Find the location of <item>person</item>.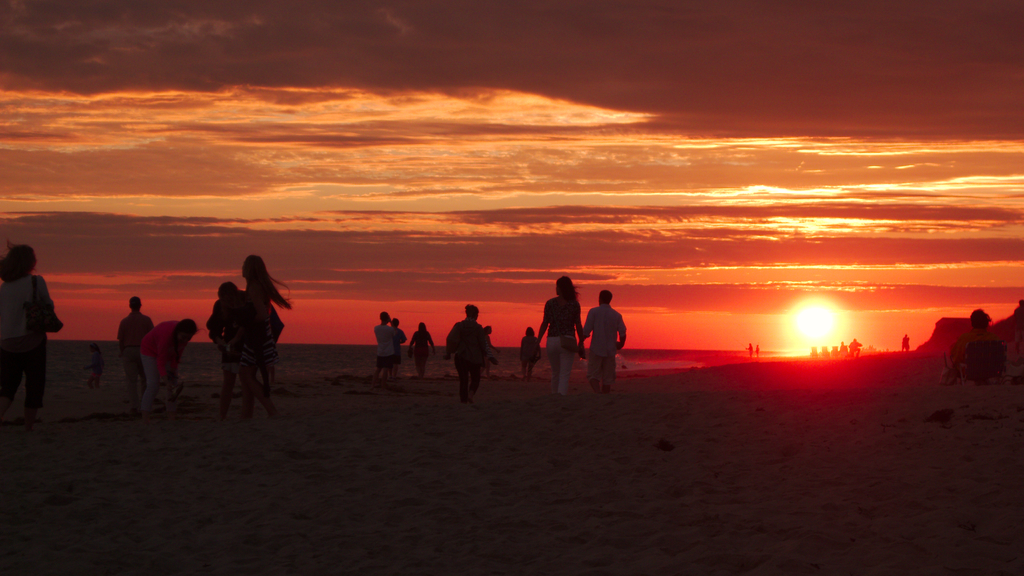
Location: 752:343:760:363.
